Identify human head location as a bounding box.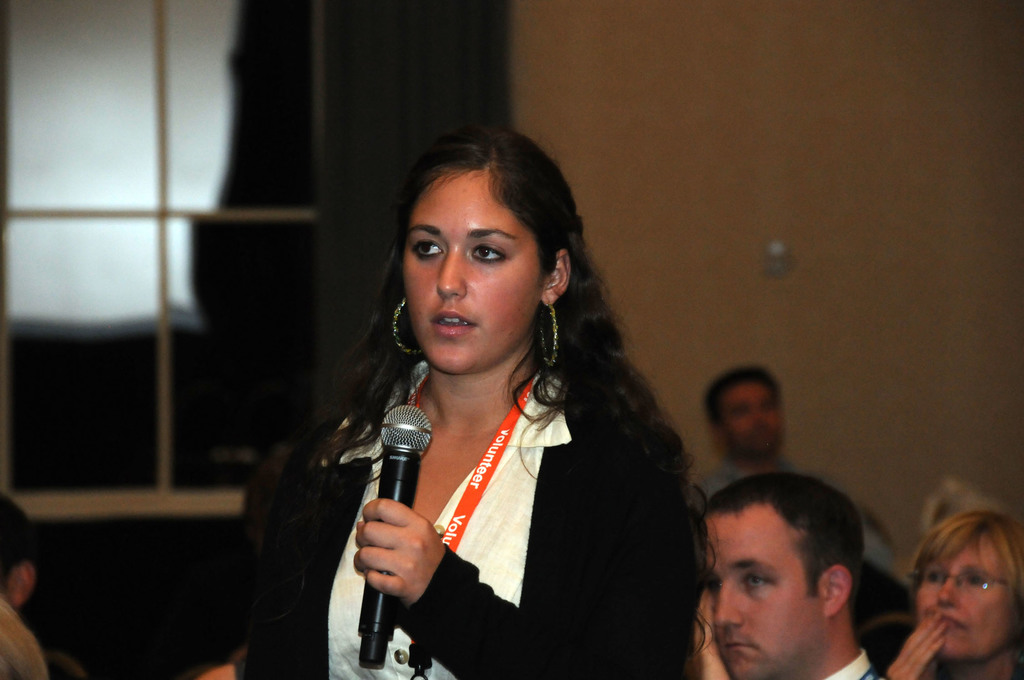
{"x1": 673, "y1": 461, "x2": 898, "y2": 679}.
